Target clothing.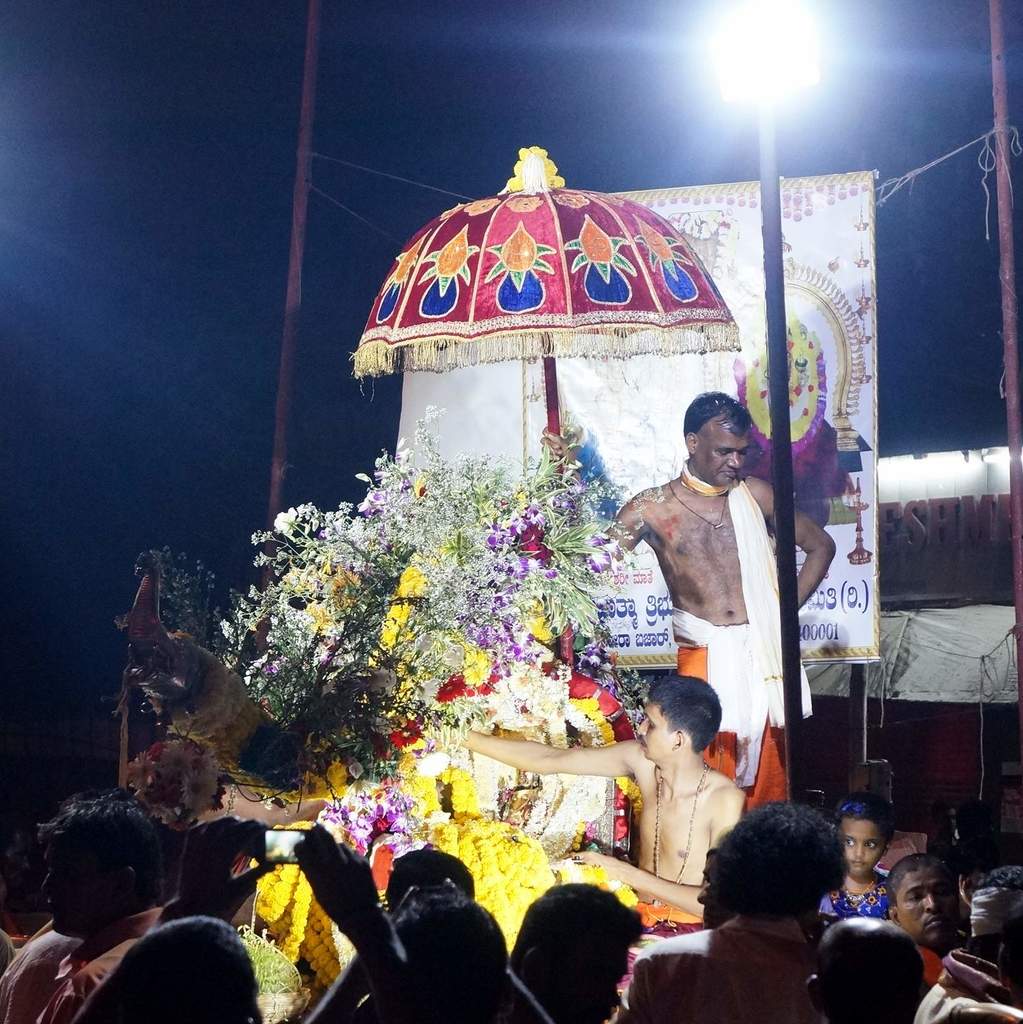
Target region: 916 937 1022 1023.
